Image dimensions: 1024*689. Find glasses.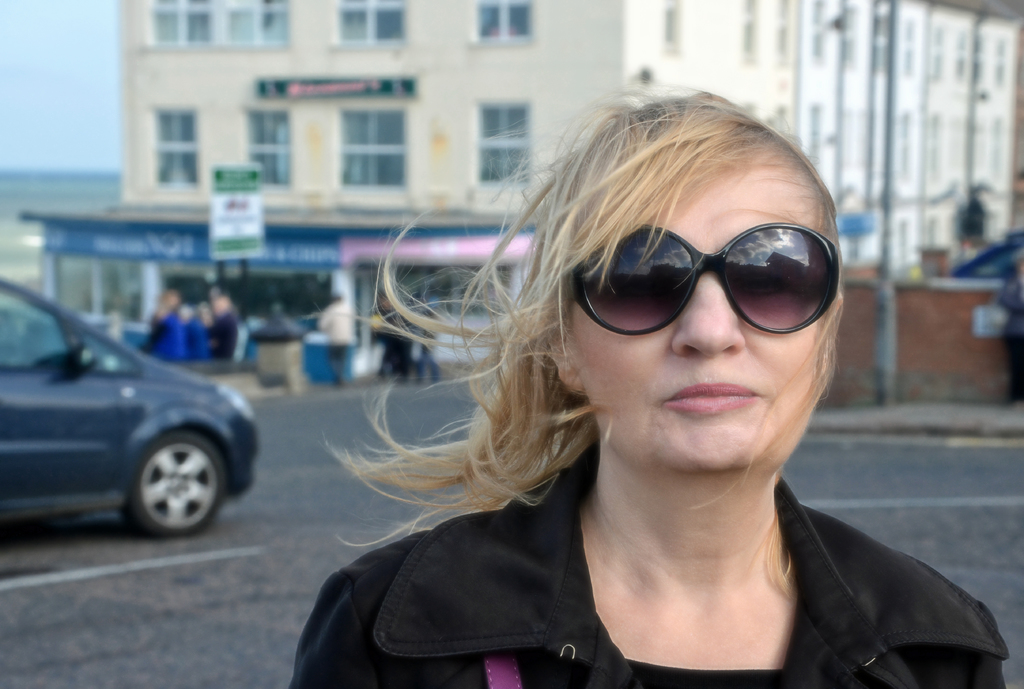
left=566, top=218, right=834, bottom=340.
